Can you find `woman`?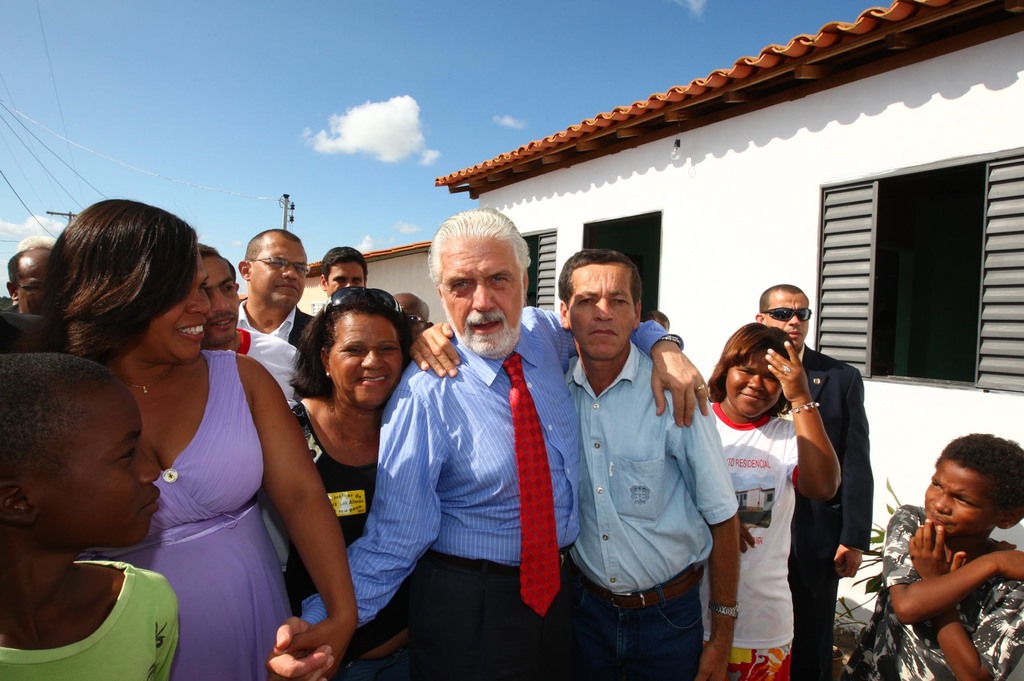
Yes, bounding box: (692,319,843,680).
